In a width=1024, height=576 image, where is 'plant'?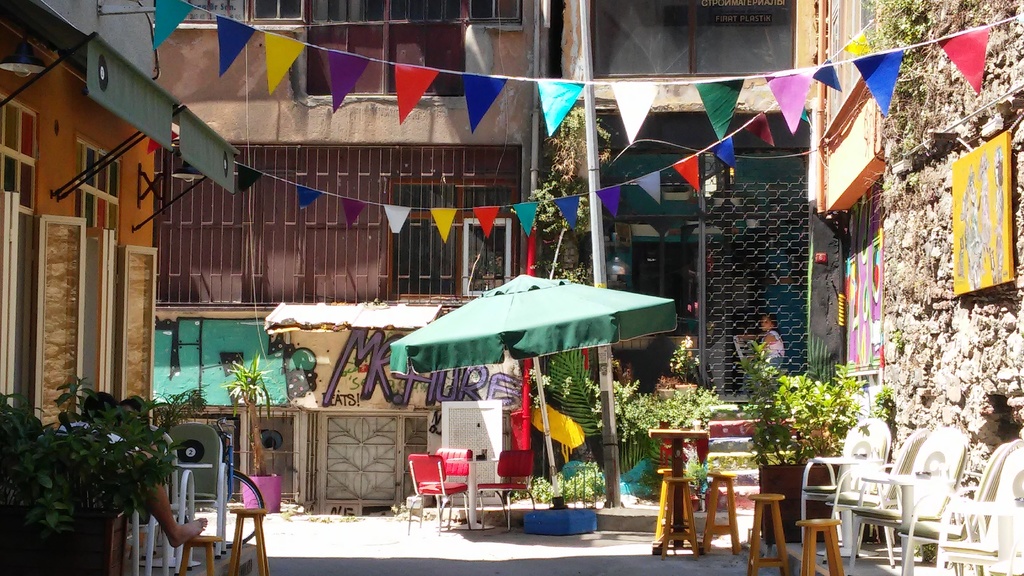
[871,395,884,416].
